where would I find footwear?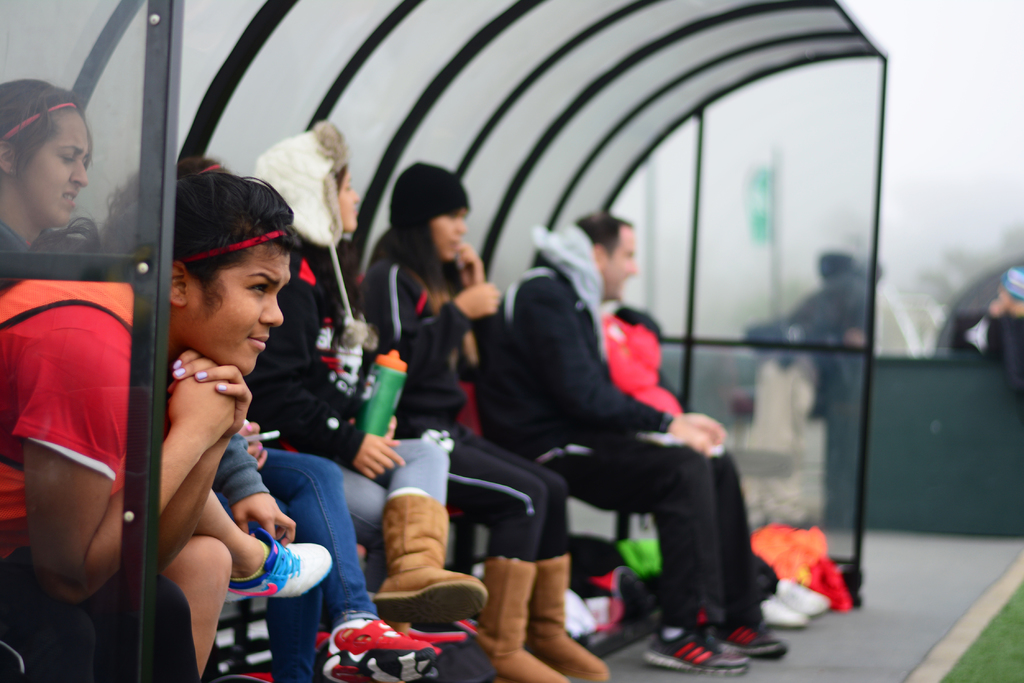
At (x1=463, y1=547, x2=570, y2=682).
